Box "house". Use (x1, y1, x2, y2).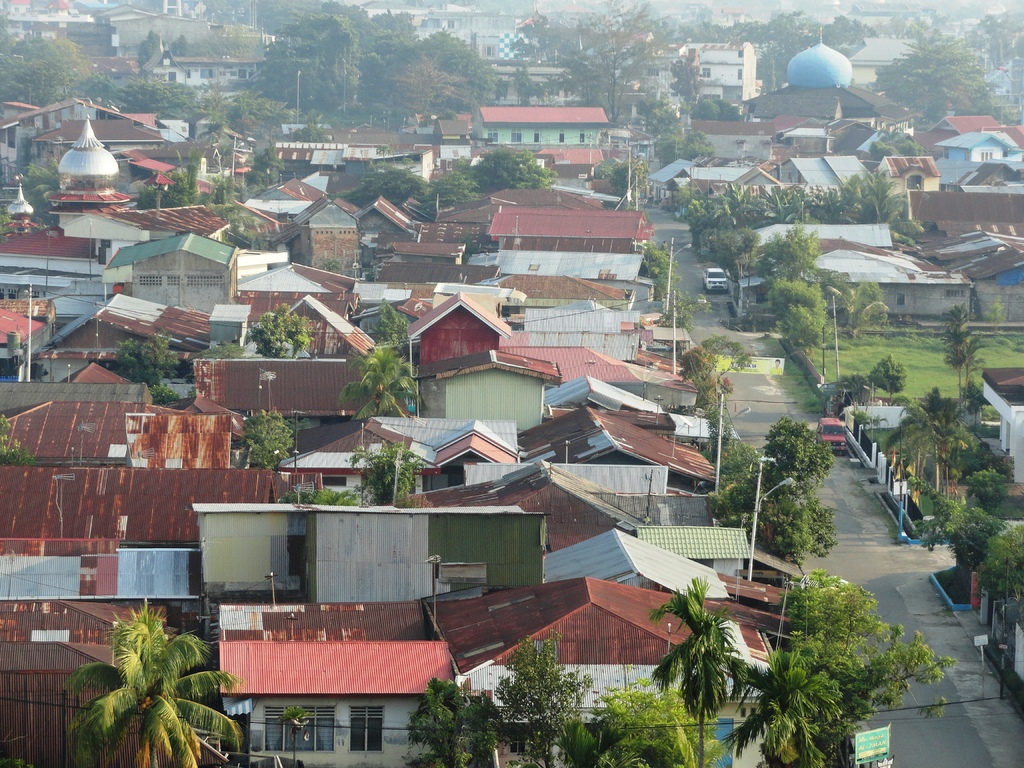
(831, 0, 945, 38).
